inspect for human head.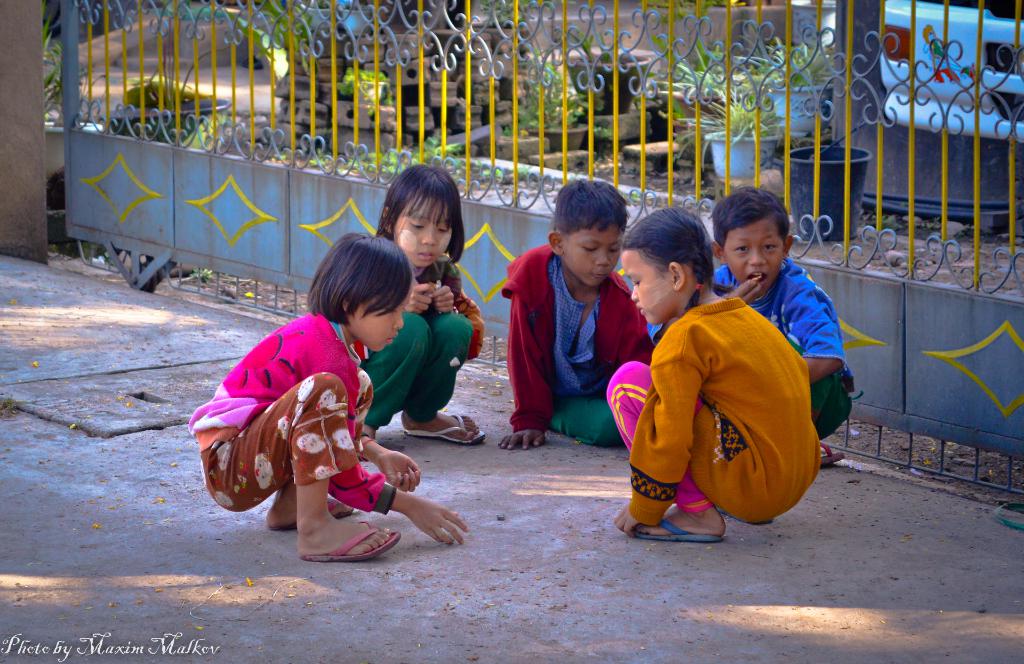
Inspection: 547,177,628,282.
